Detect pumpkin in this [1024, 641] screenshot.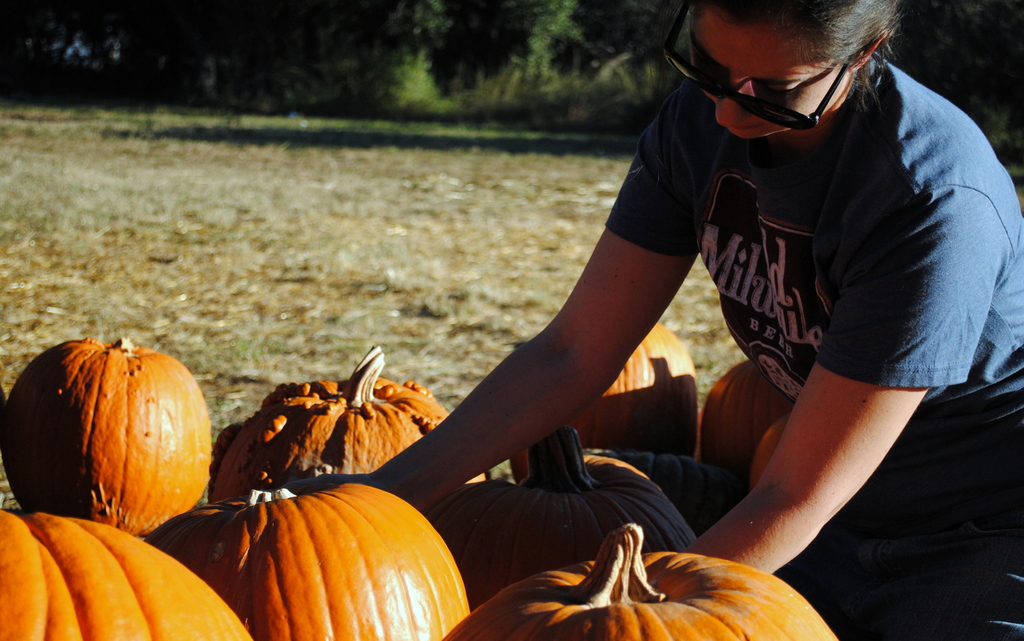
Detection: detection(435, 521, 855, 640).
